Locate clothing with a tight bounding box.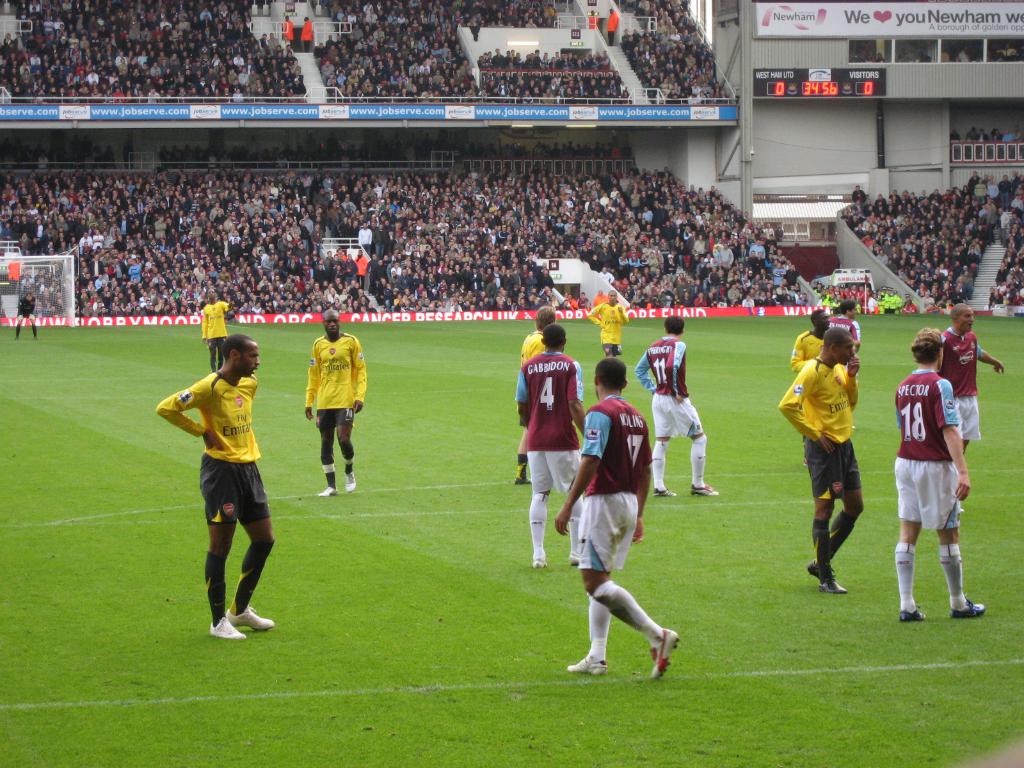
369/266/384/287.
